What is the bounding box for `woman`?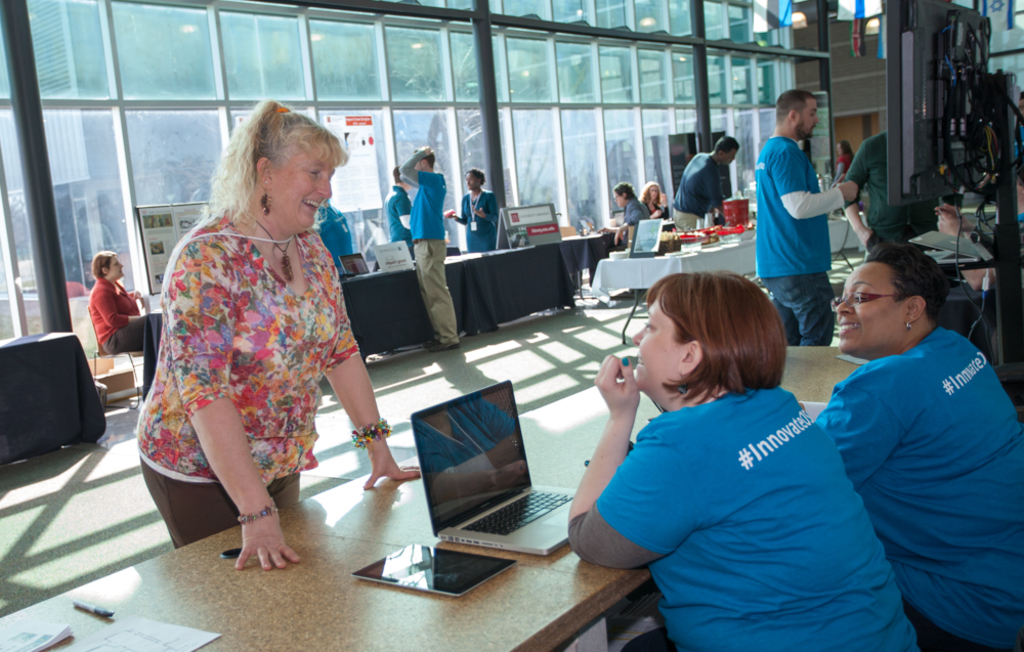
<region>812, 240, 1023, 651</region>.
